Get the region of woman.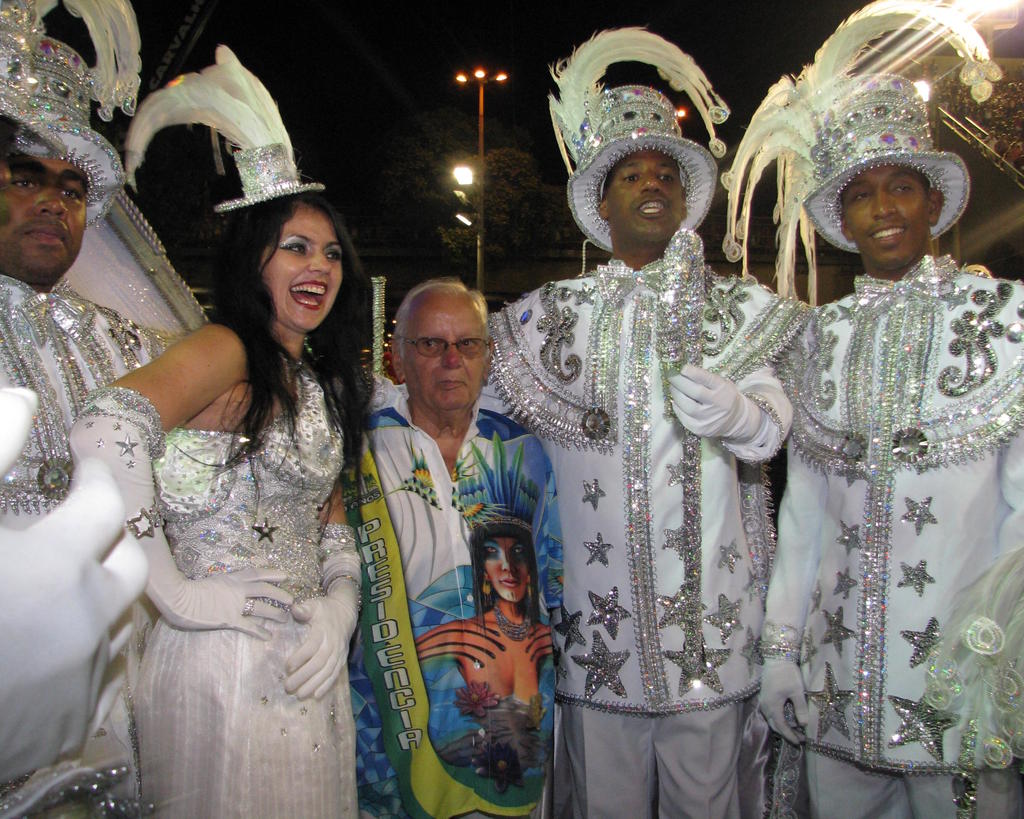
pyautogui.locateOnScreen(83, 127, 394, 818).
